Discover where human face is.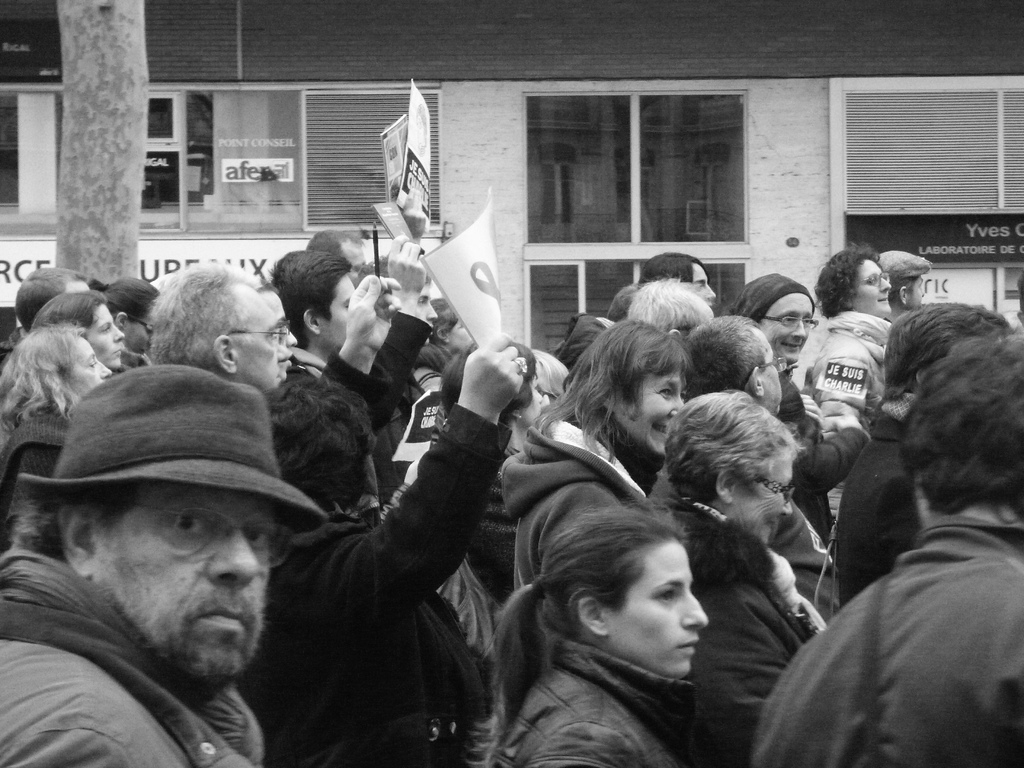
Discovered at {"left": 266, "top": 292, "right": 297, "bottom": 371}.
